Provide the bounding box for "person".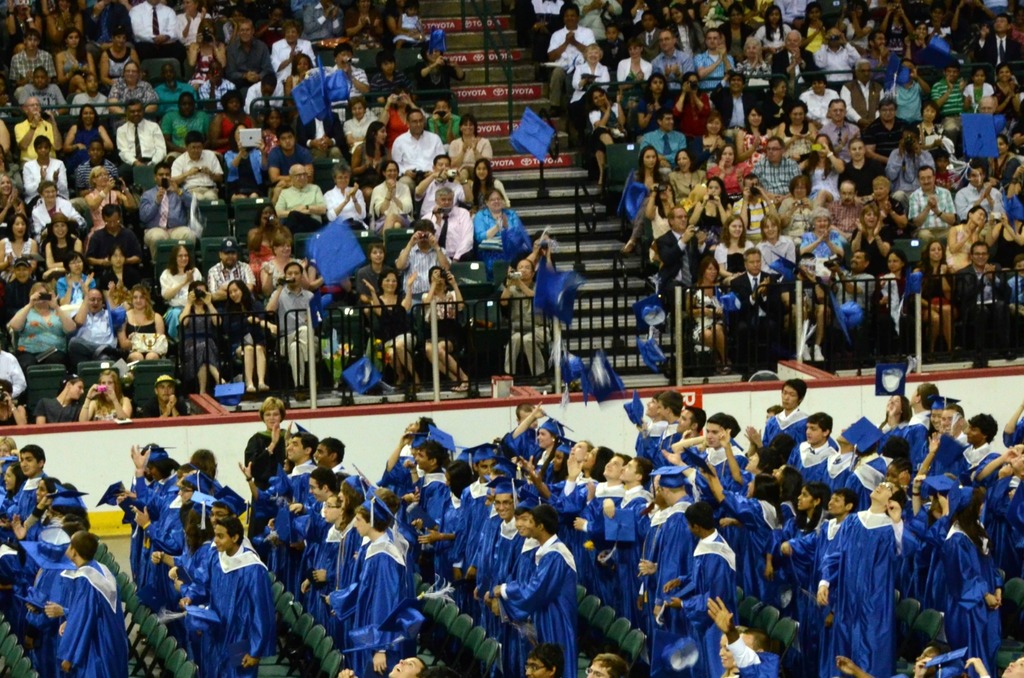
locate(116, 101, 163, 162).
